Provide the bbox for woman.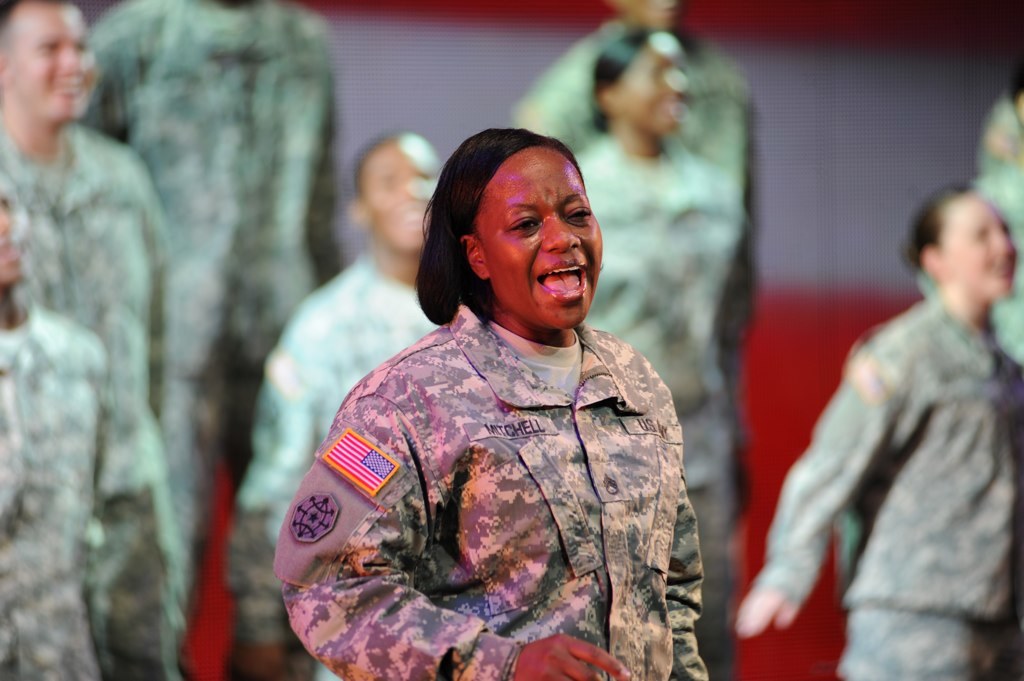
(735, 183, 1023, 680).
